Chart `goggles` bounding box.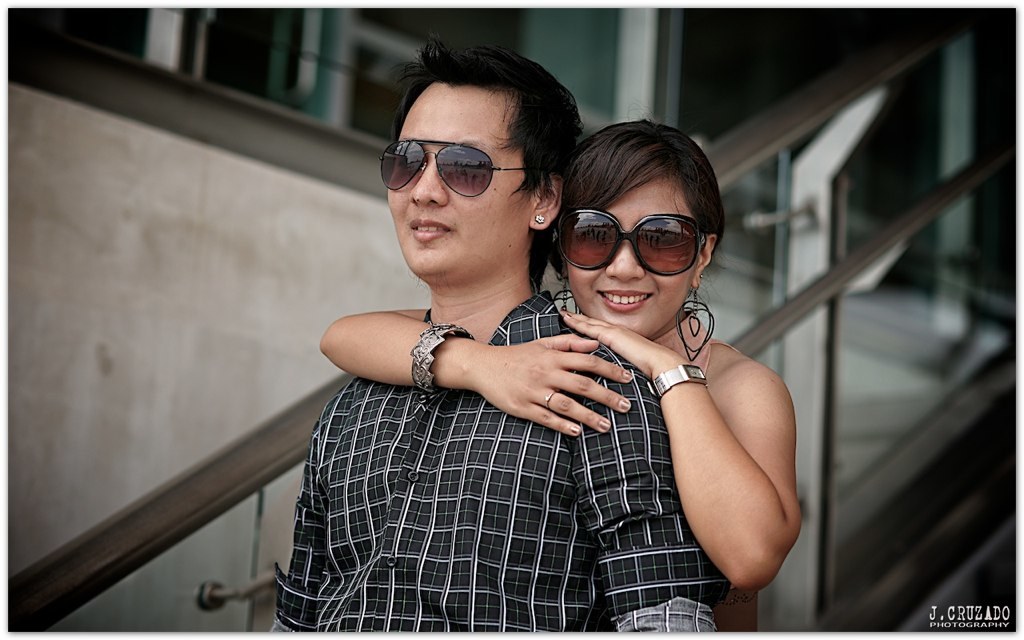
Charted: select_region(549, 210, 708, 270).
